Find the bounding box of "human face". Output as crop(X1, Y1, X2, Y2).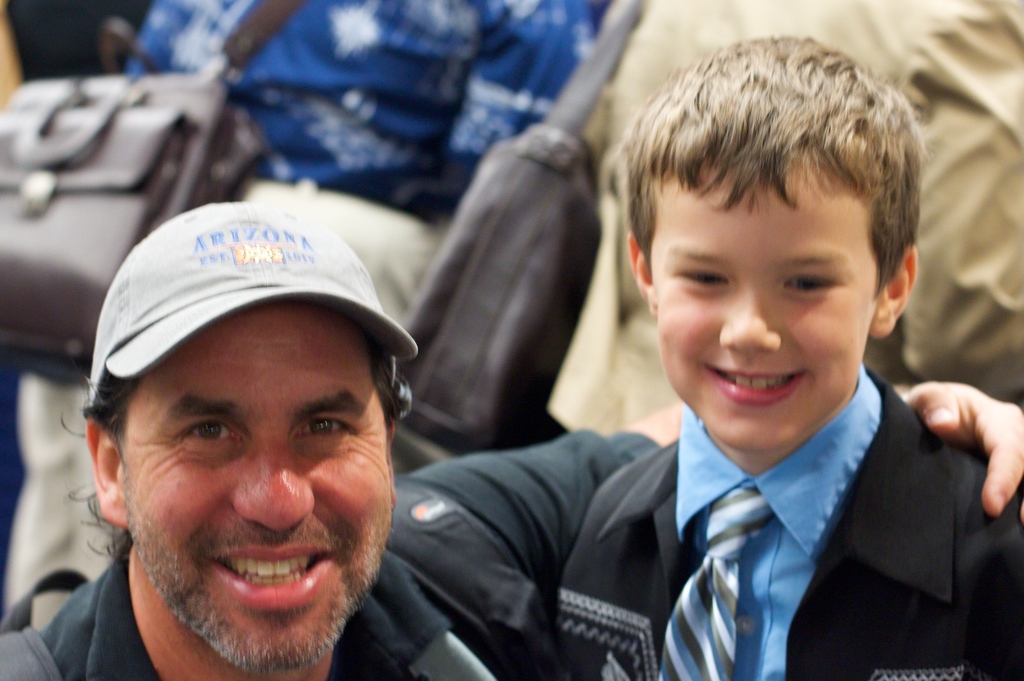
crop(121, 305, 392, 674).
